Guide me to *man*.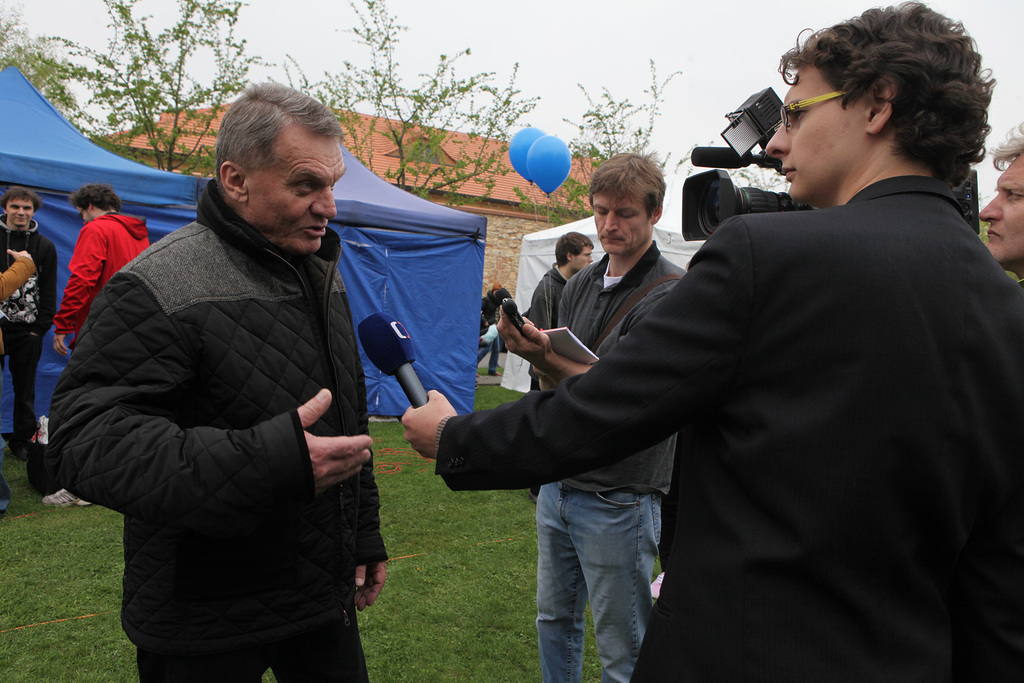
Guidance: detection(528, 230, 591, 509).
